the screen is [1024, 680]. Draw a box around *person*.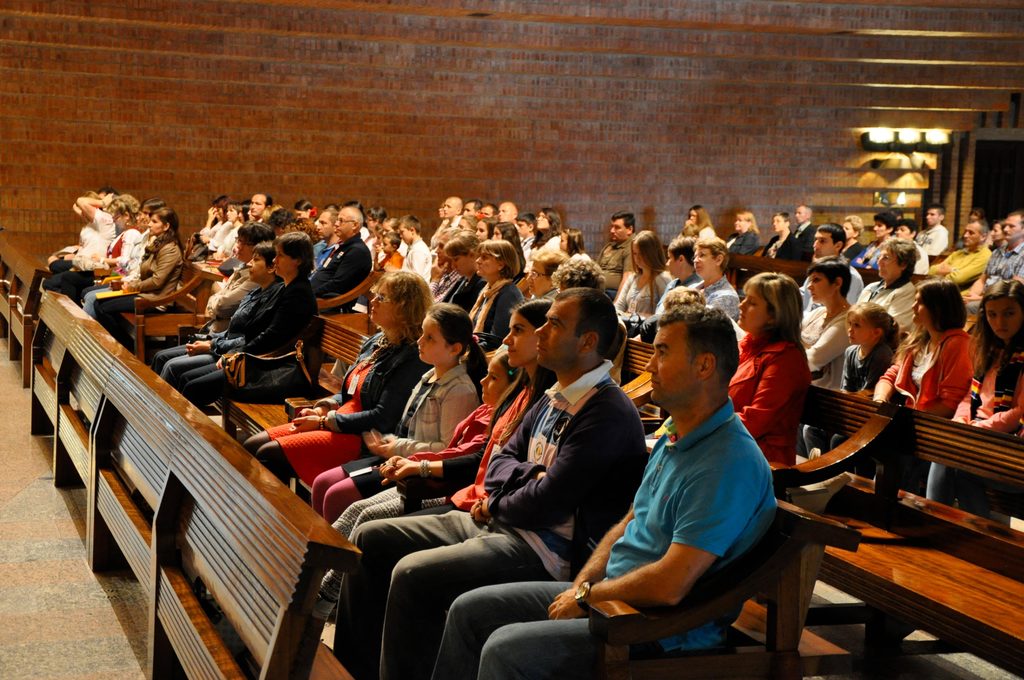
crop(441, 296, 784, 679).
